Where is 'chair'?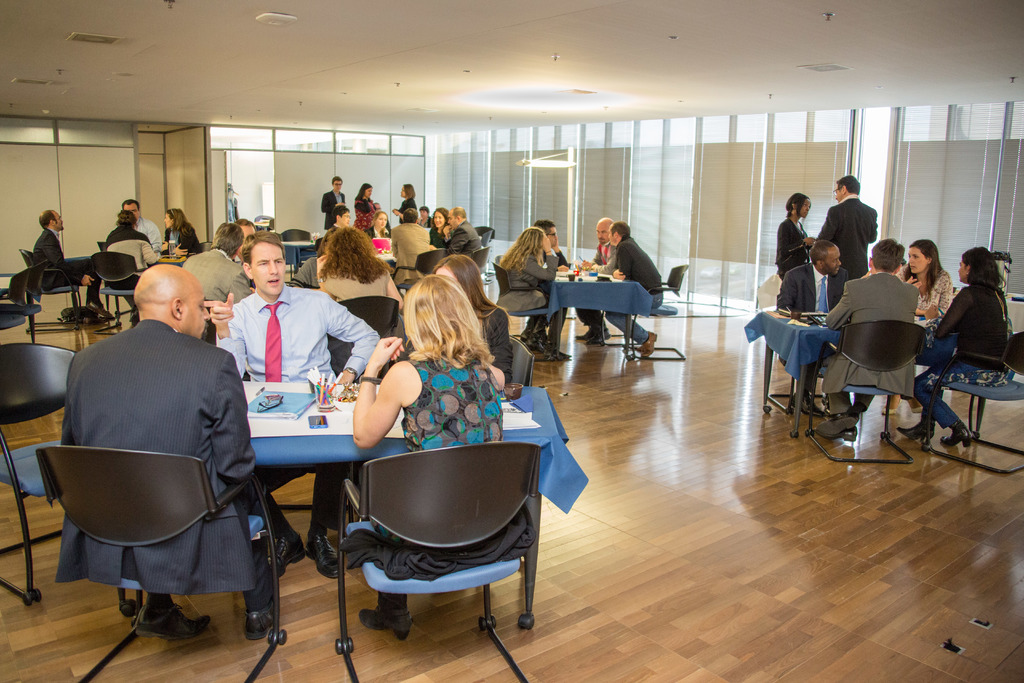
[194, 242, 214, 253].
